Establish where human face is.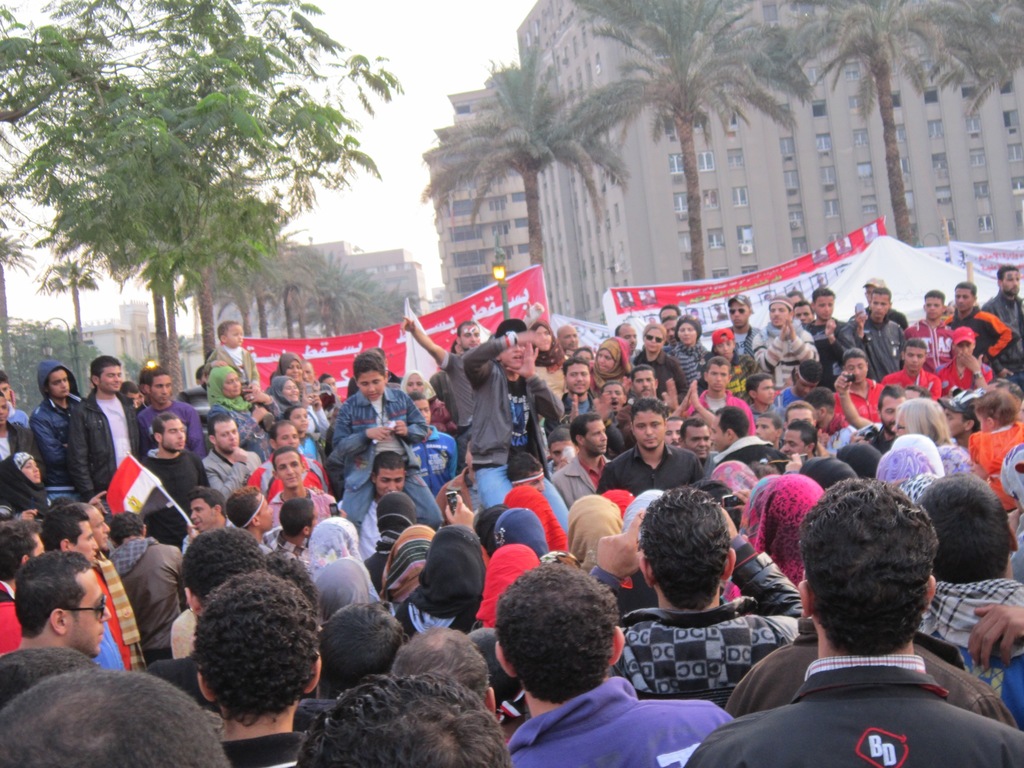
Established at rect(89, 508, 110, 547).
